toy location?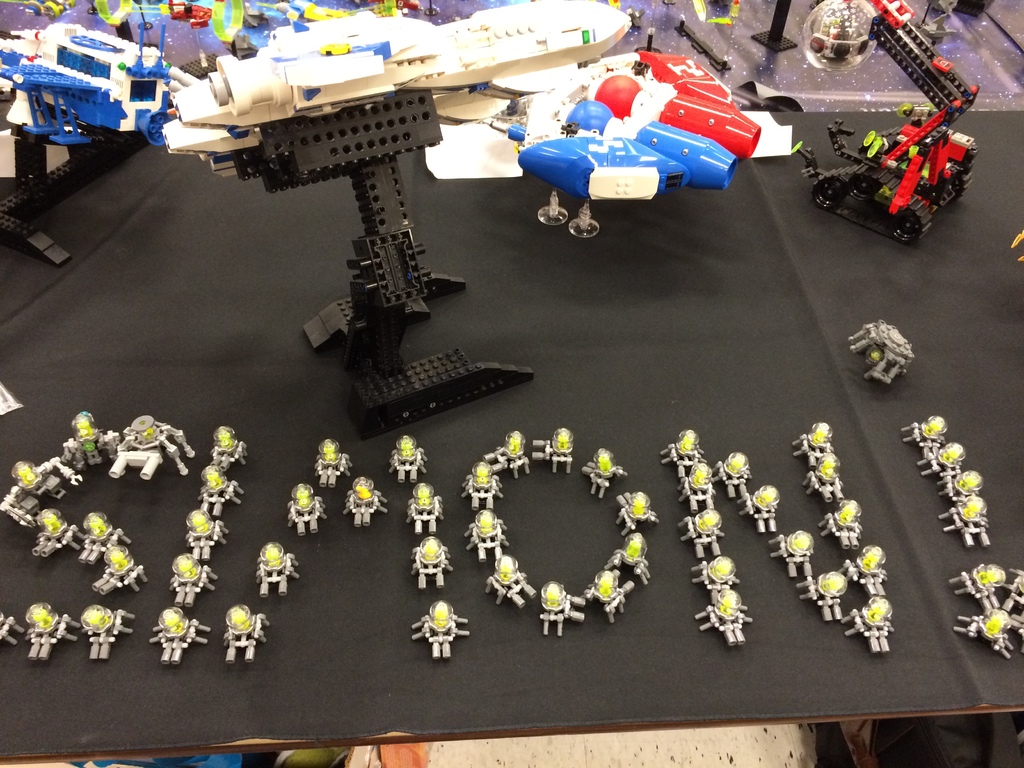
bbox(792, 421, 832, 466)
